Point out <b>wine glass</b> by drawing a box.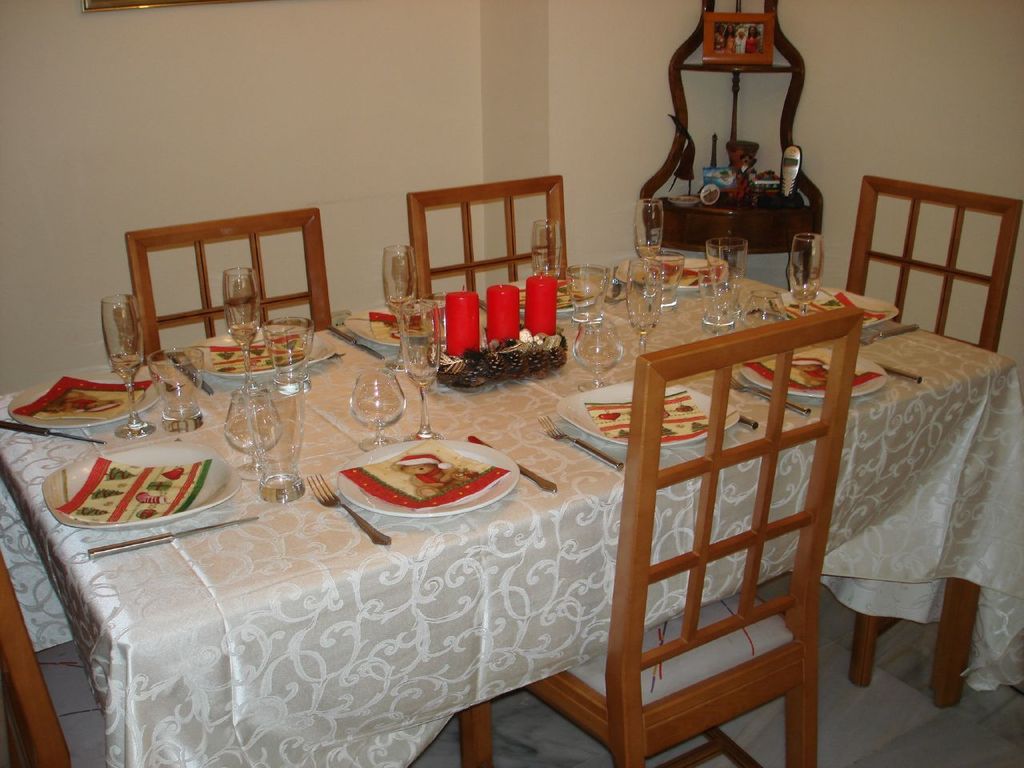
BBox(628, 258, 662, 355).
